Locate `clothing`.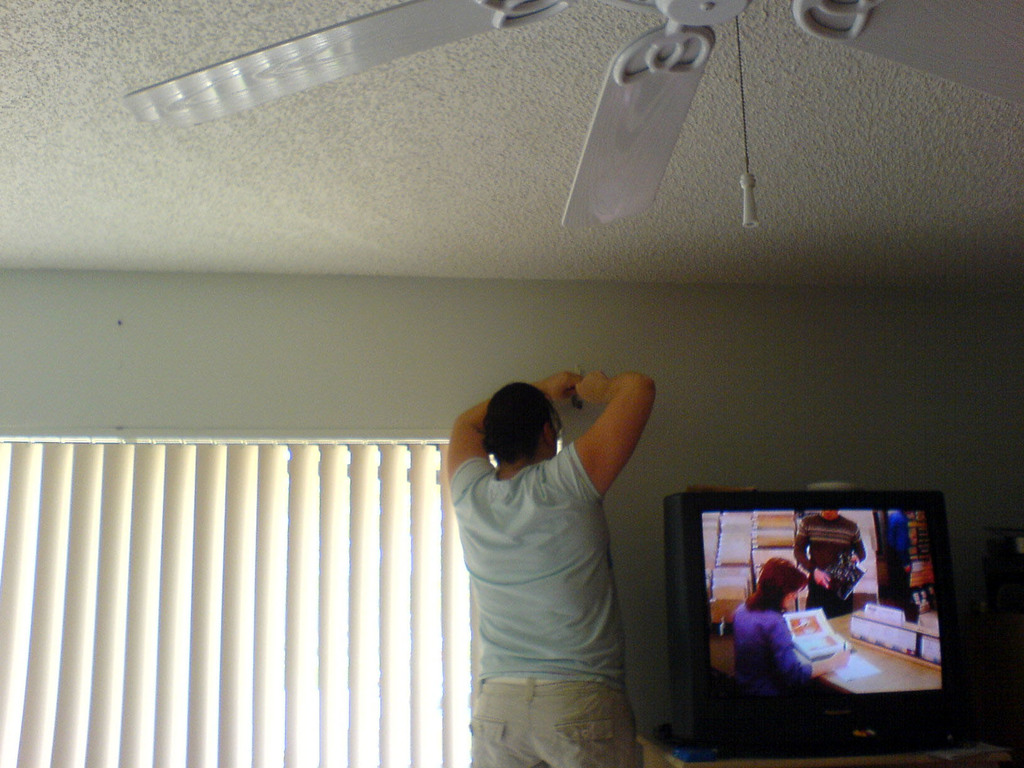
Bounding box: 790/514/858/614.
